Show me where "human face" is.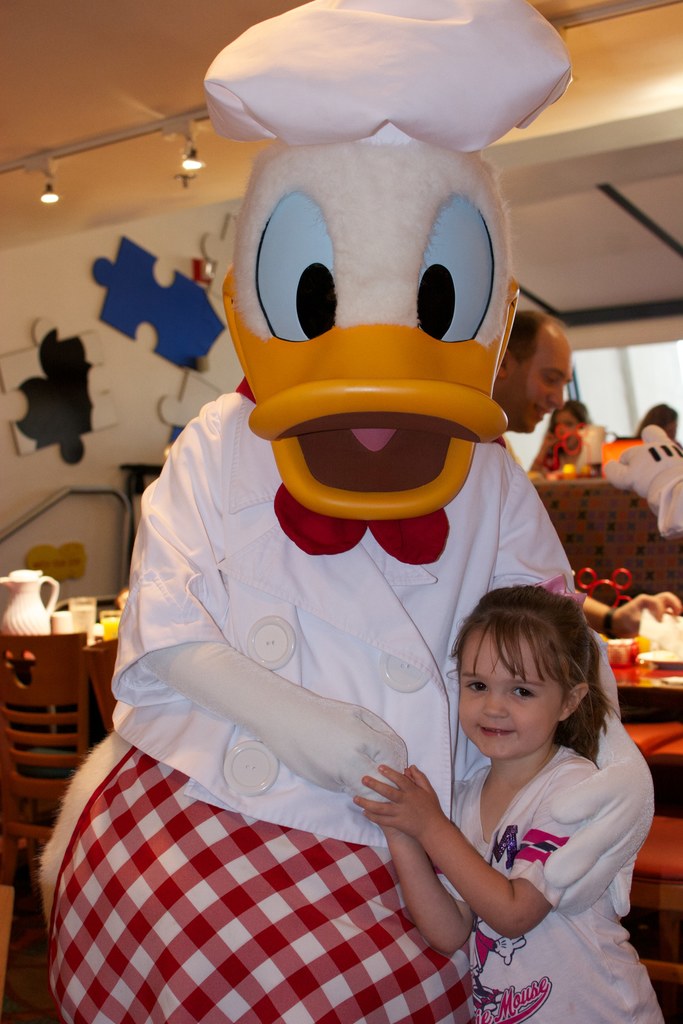
"human face" is at [550, 410, 579, 451].
